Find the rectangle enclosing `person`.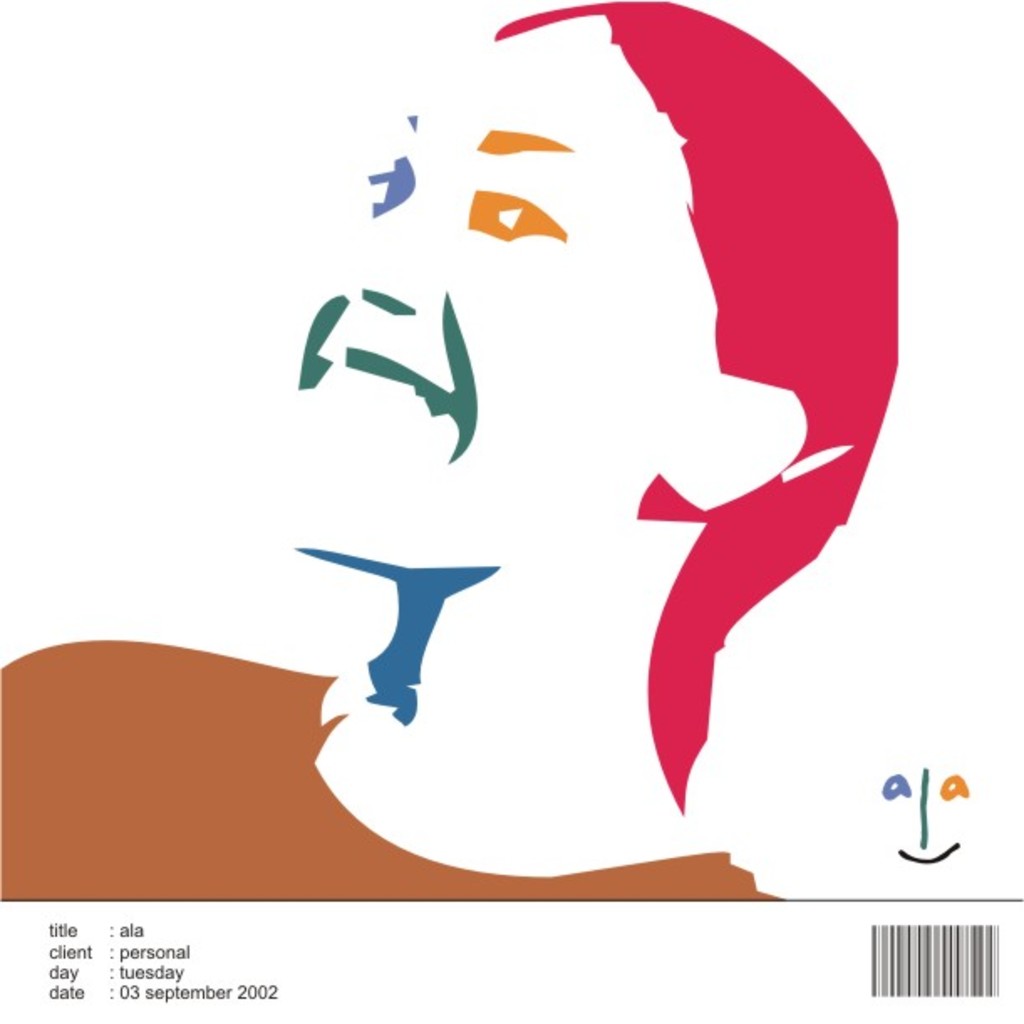
BBox(0, 3, 912, 910).
